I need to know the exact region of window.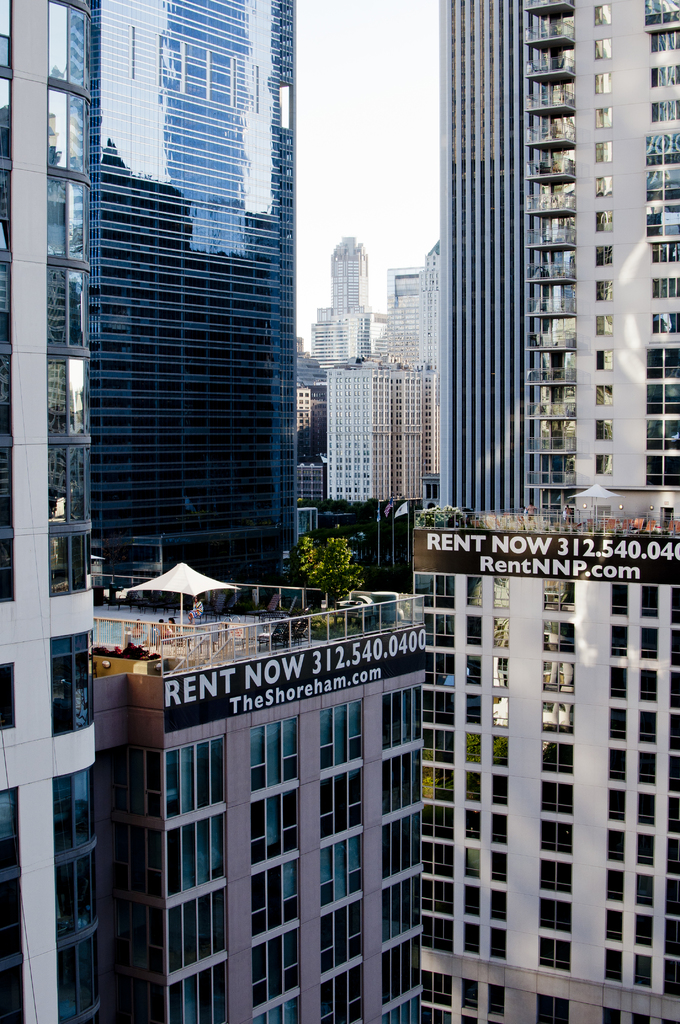
Region: bbox(606, 912, 622, 941).
